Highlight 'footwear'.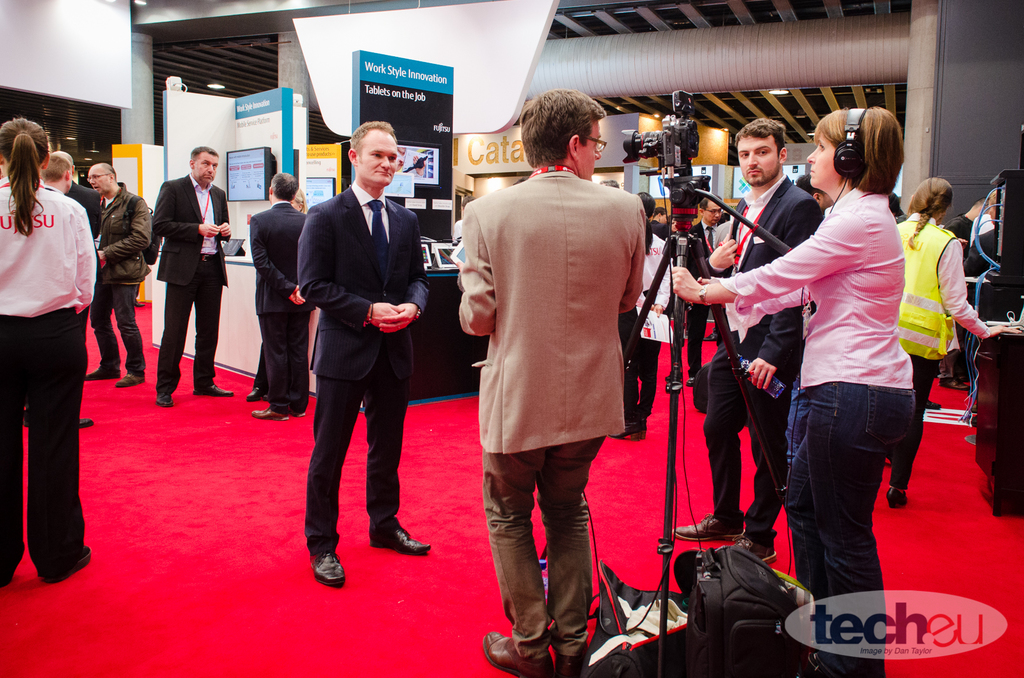
Highlighted region: 744:537:779:567.
